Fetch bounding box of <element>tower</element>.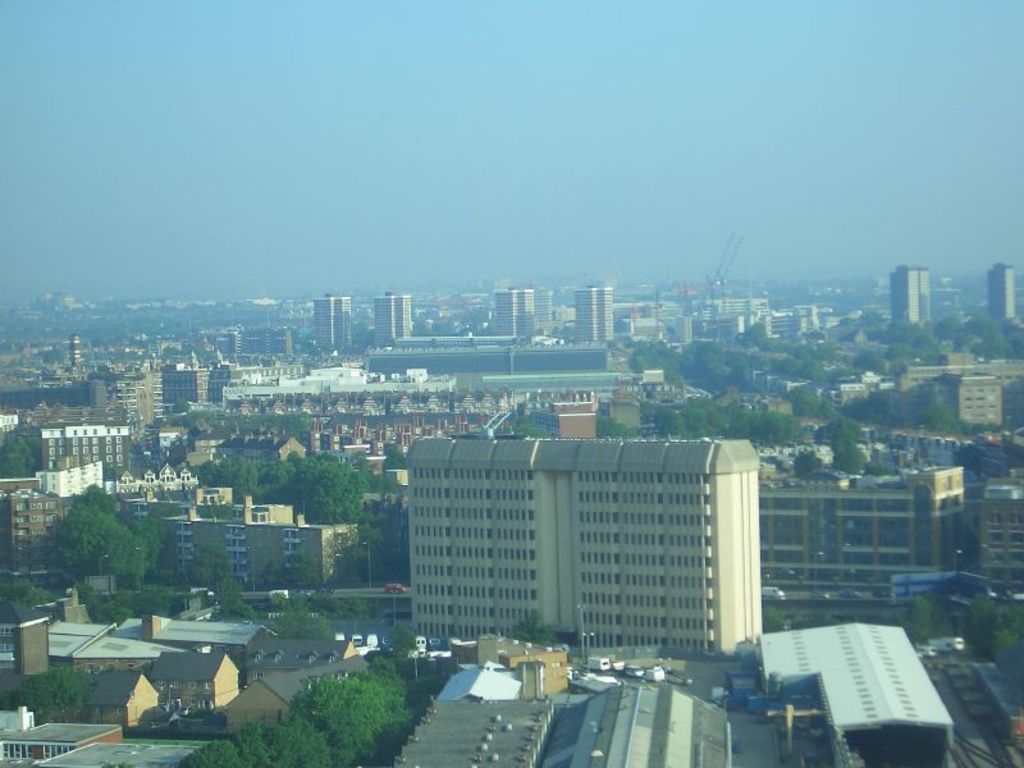
Bbox: <box>983,257,1020,321</box>.
